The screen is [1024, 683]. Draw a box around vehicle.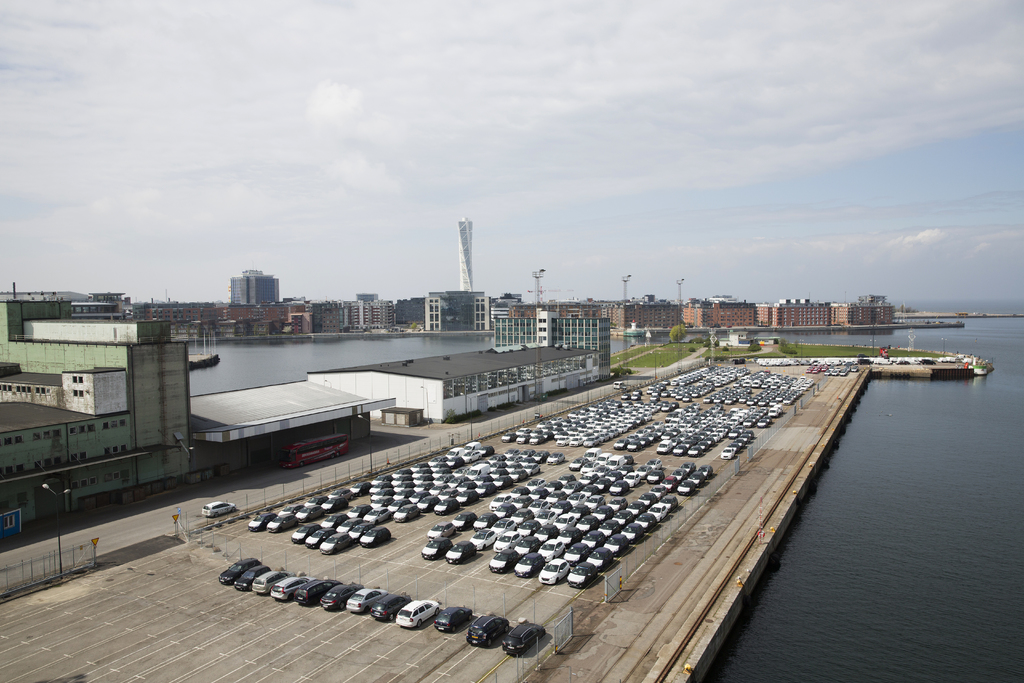
{"x1": 373, "y1": 591, "x2": 410, "y2": 620}.
